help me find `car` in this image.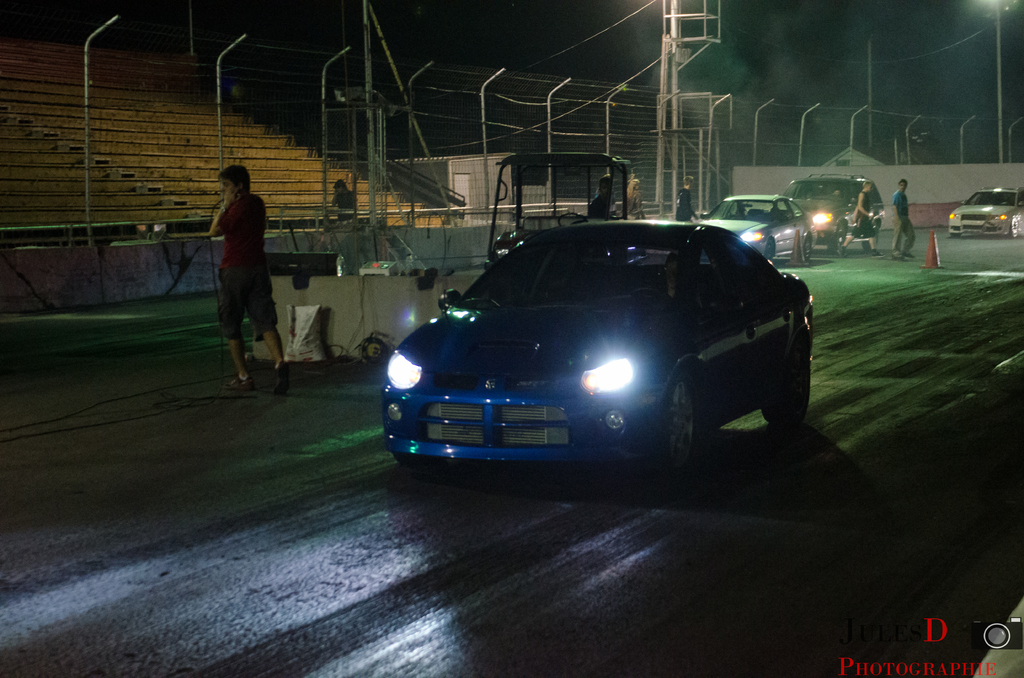
Found it: select_region(792, 172, 885, 264).
